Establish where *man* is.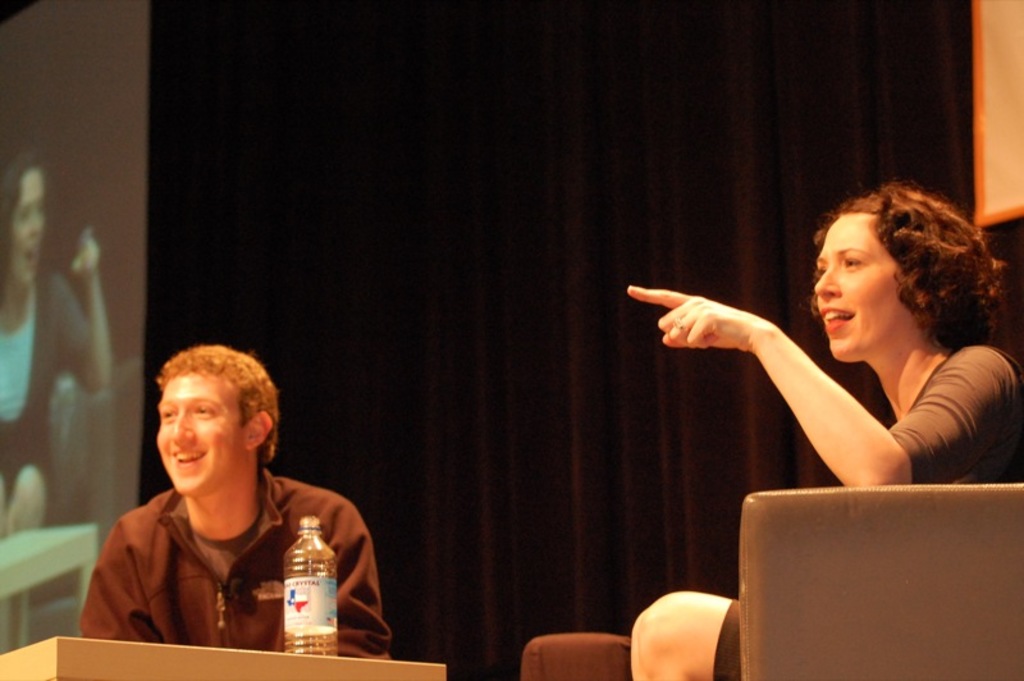
Established at bbox=[83, 352, 357, 667].
